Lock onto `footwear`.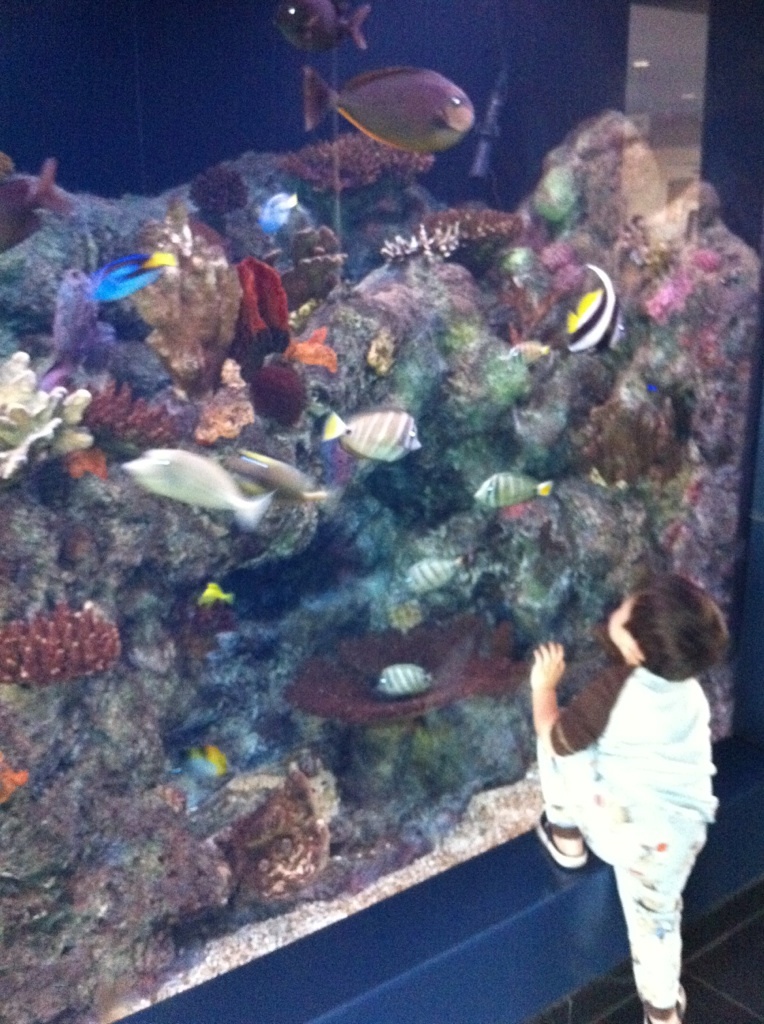
Locked: bbox=(531, 807, 595, 868).
